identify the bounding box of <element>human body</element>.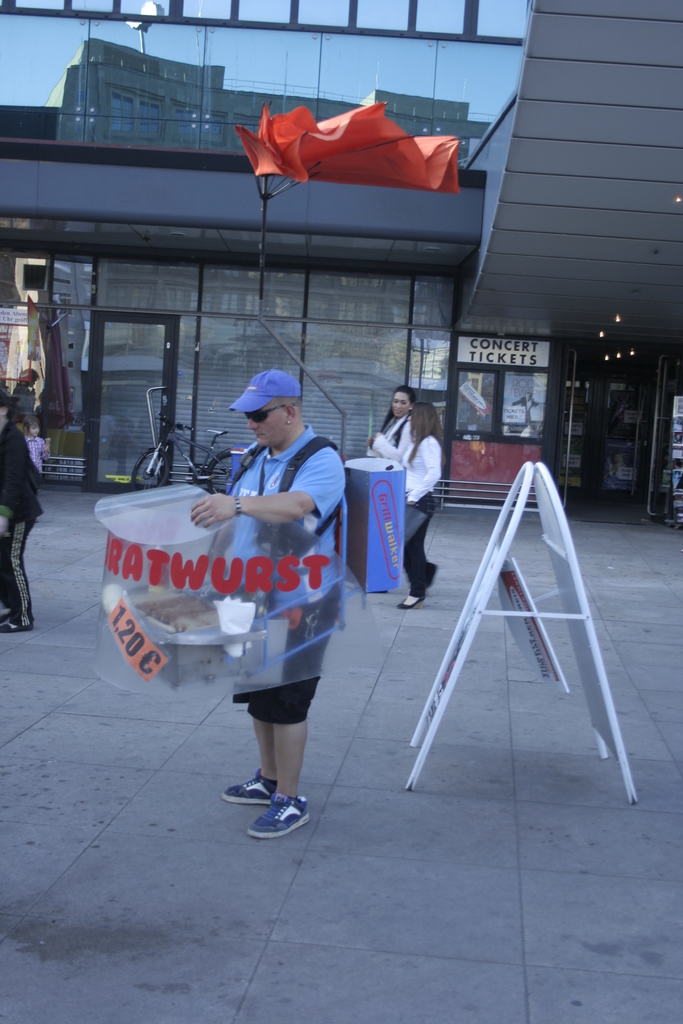
[404, 400, 440, 614].
